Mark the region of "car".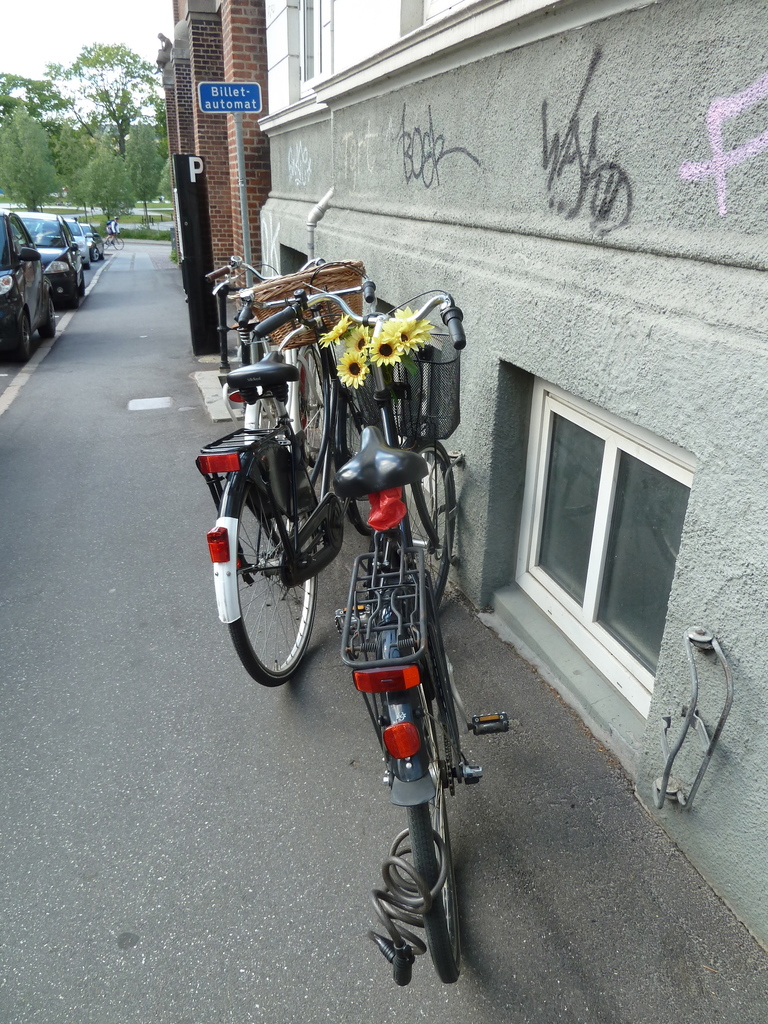
Region: [65, 217, 93, 269].
